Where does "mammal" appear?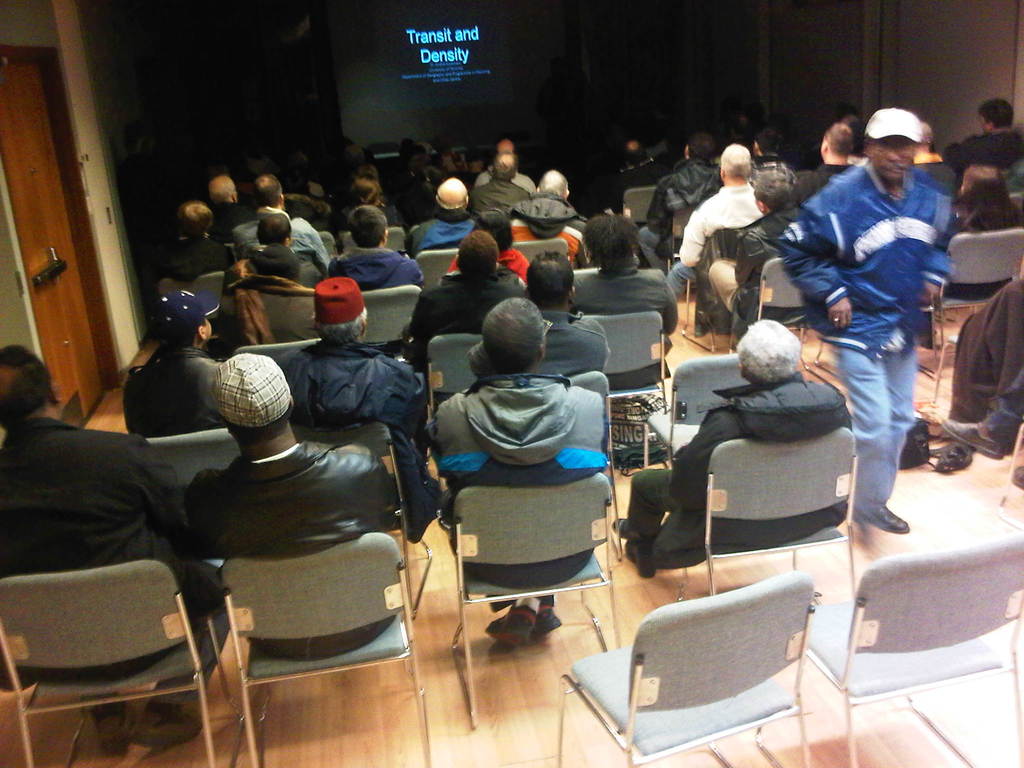
Appears at bbox=(790, 93, 960, 587).
